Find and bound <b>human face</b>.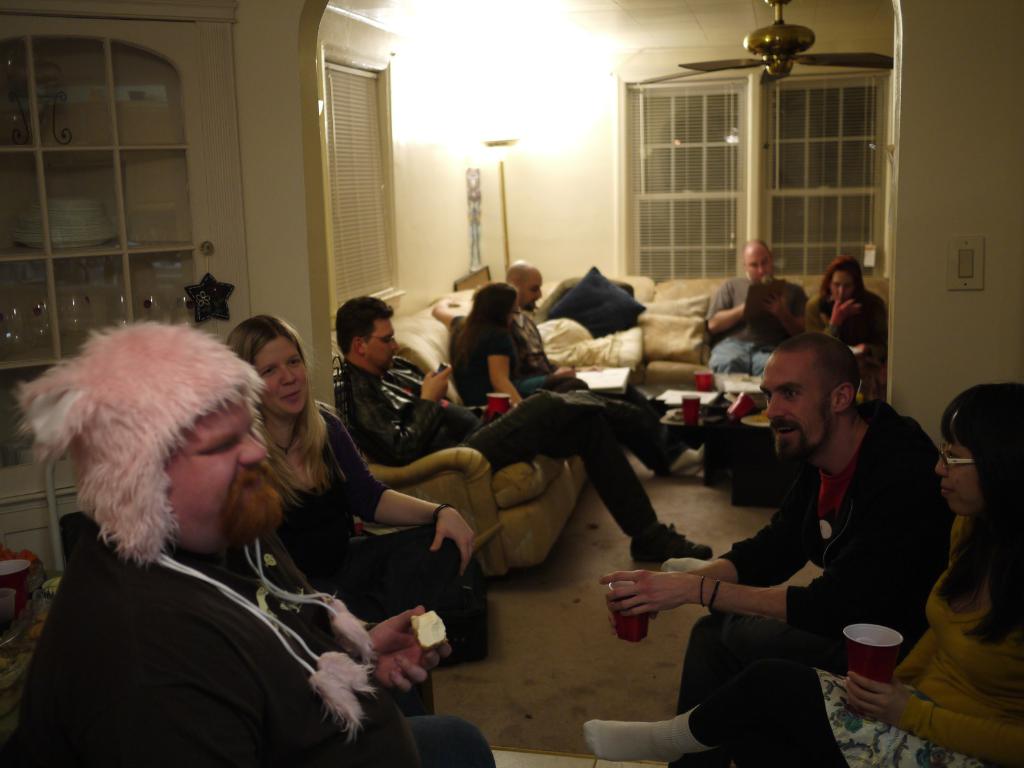
Bound: left=761, top=359, right=831, bottom=458.
